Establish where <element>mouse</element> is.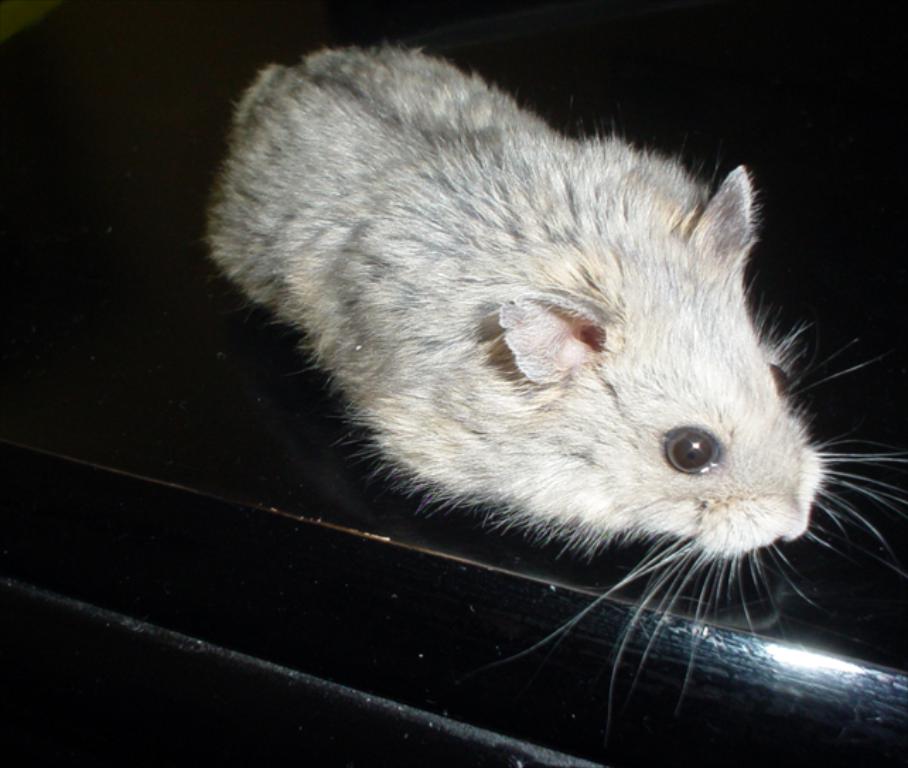
Established at (left=199, top=37, right=907, bottom=737).
